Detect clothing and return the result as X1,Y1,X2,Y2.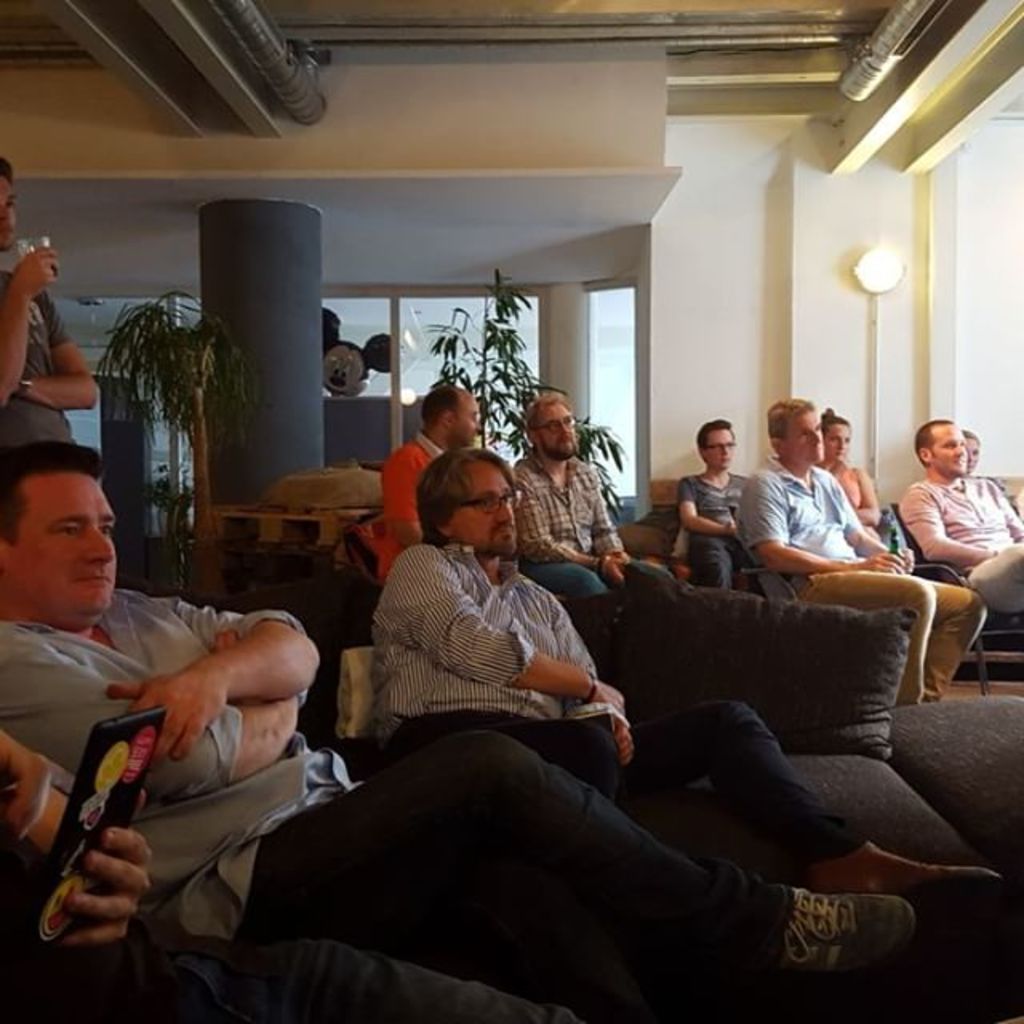
0,269,72,461.
